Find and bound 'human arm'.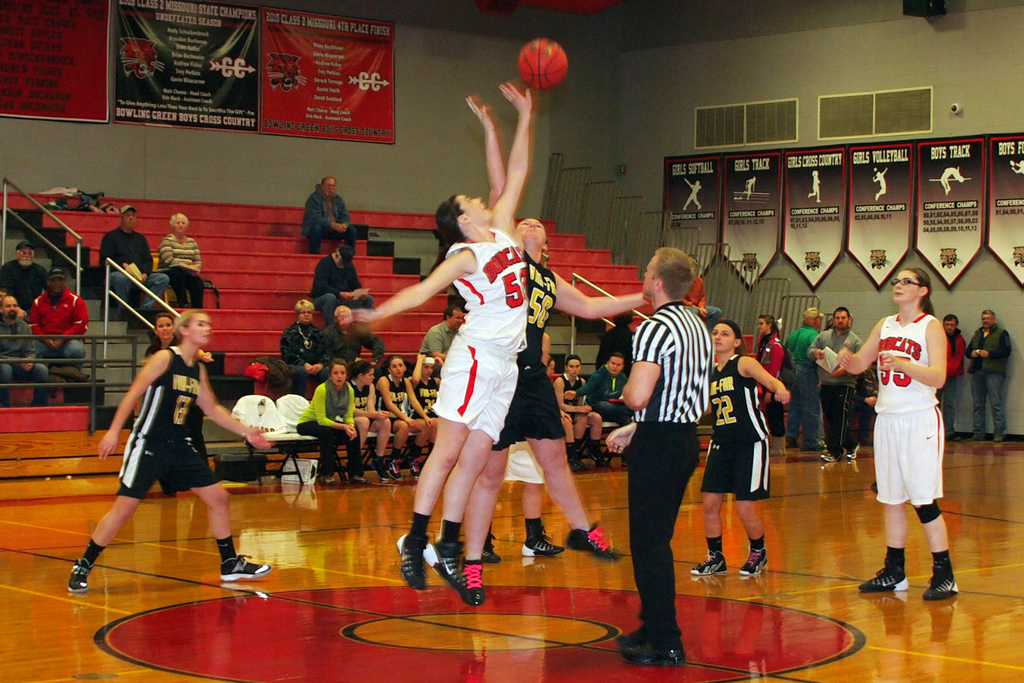
Bound: <bbox>351, 390, 387, 421</bbox>.
